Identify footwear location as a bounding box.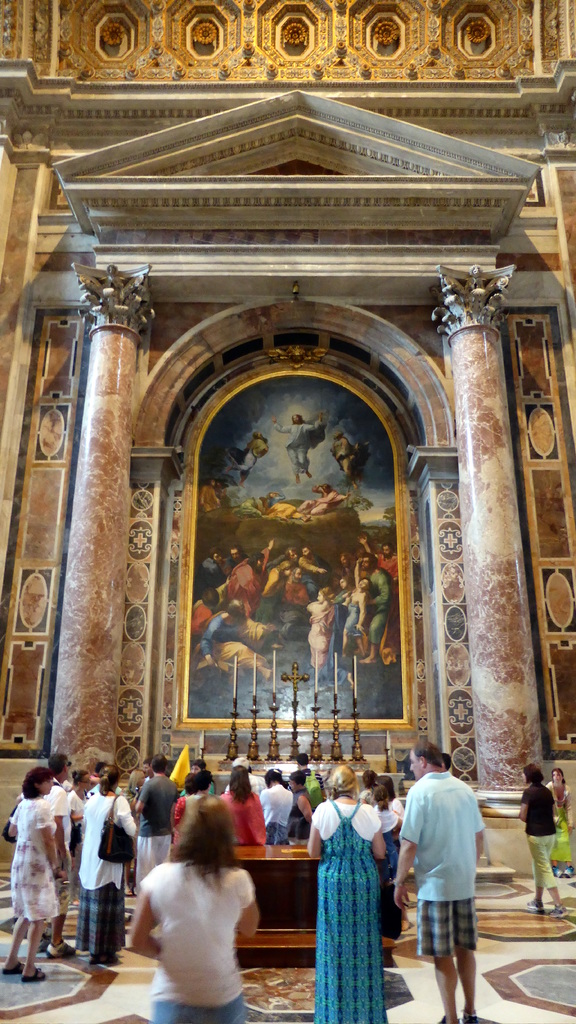
[21,969,47,981].
